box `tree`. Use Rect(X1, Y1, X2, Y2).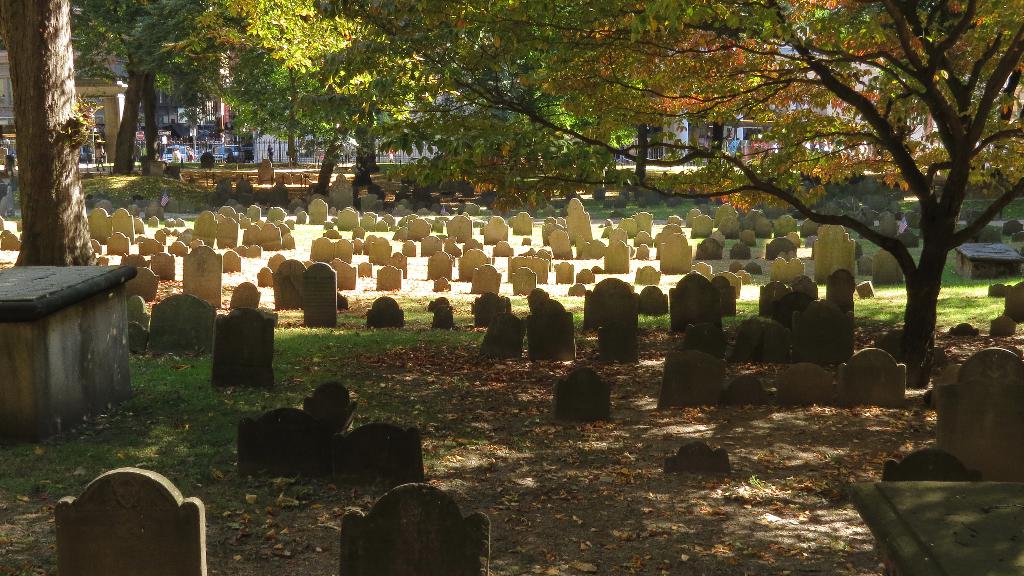
Rect(131, 0, 224, 188).
